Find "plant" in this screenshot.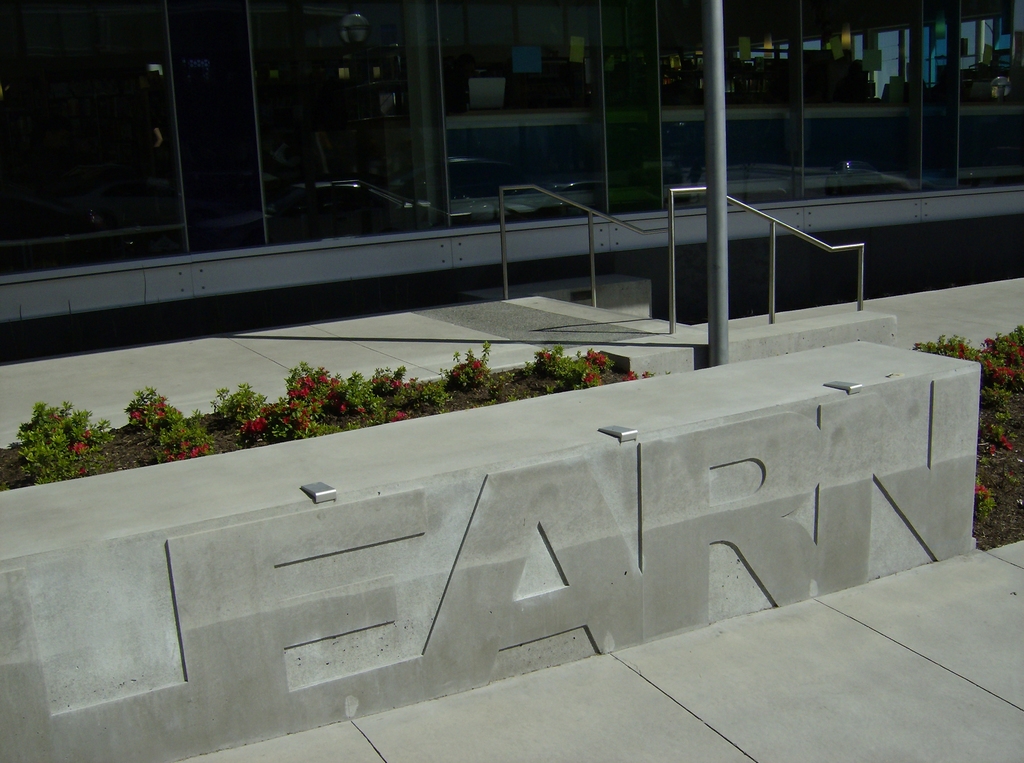
The bounding box for "plant" is rect(909, 324, 1023, 552).
